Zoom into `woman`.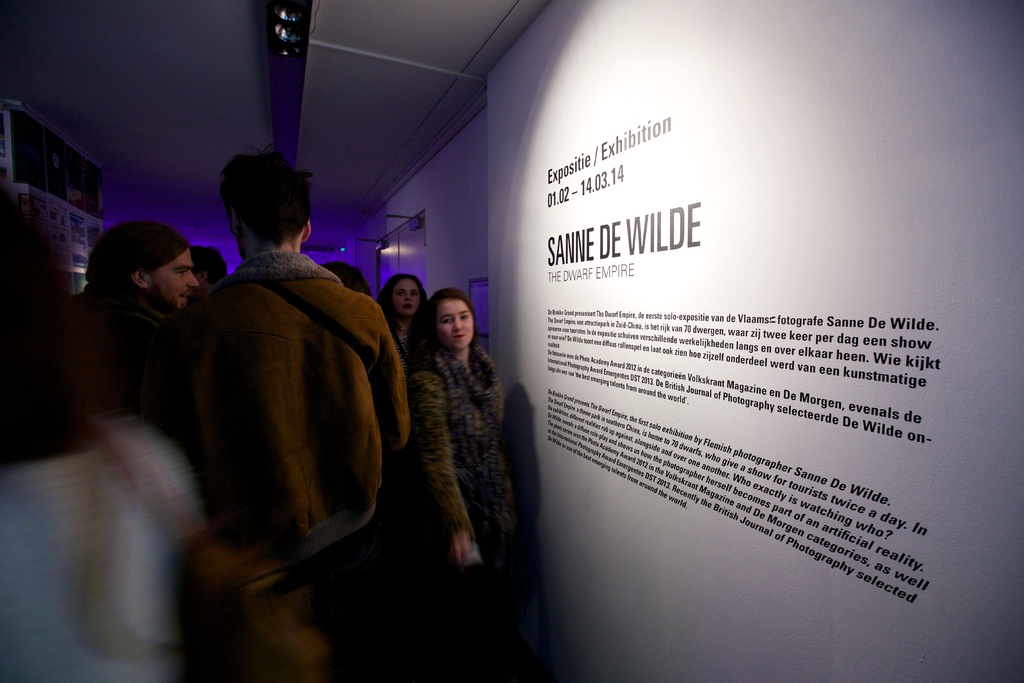
Zoom target: locate(374, 274, 428, 374).
